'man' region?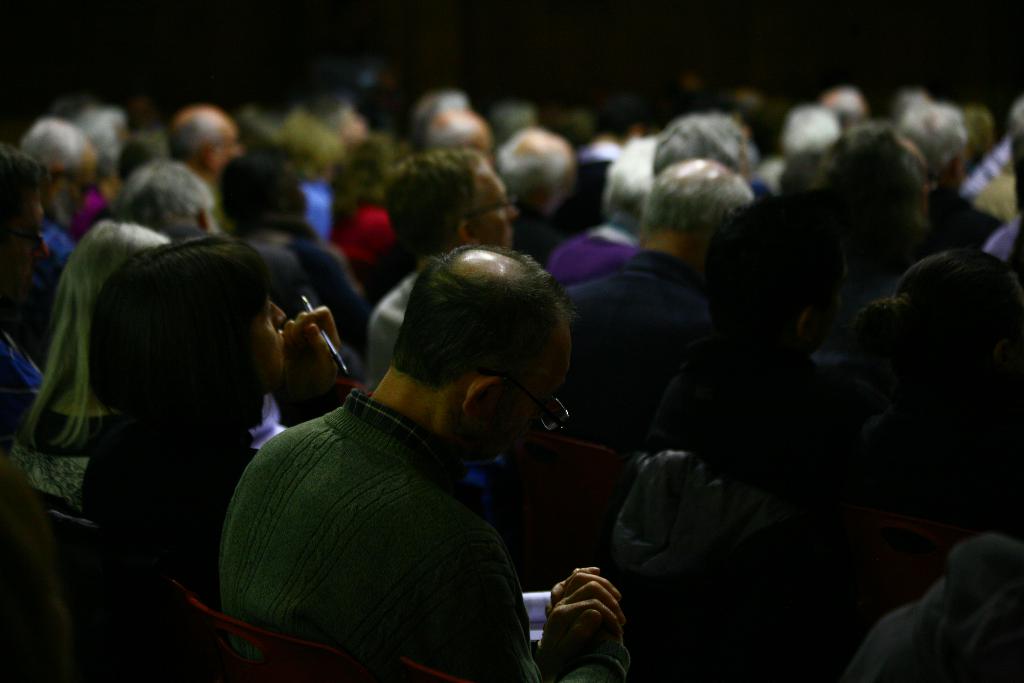
565:147:753:440
